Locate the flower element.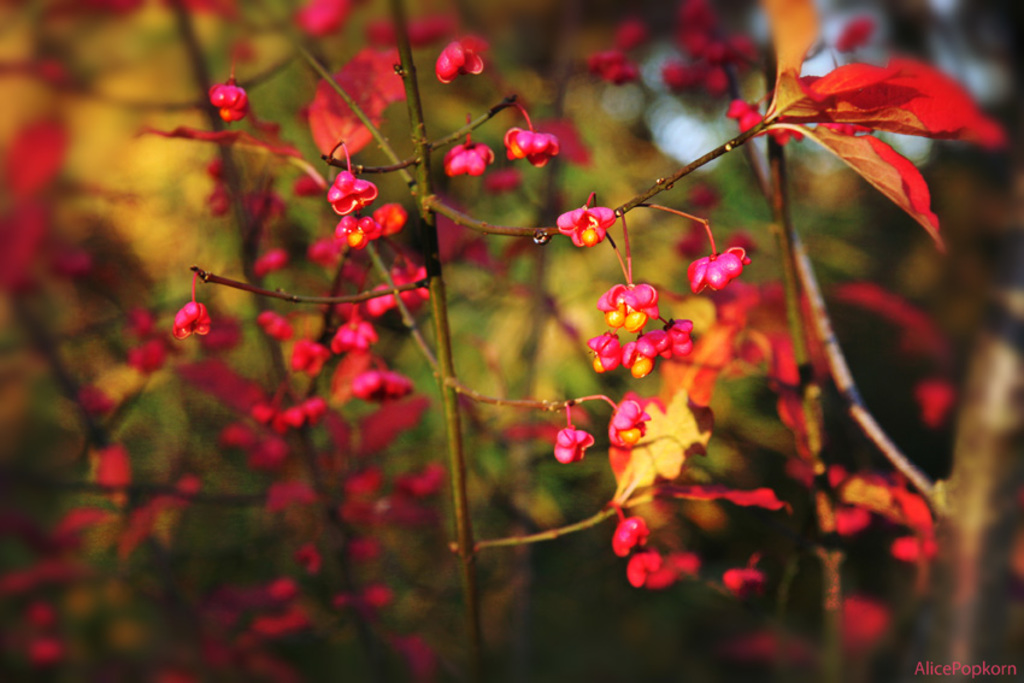
Element bbox: 505 124 561 167.
